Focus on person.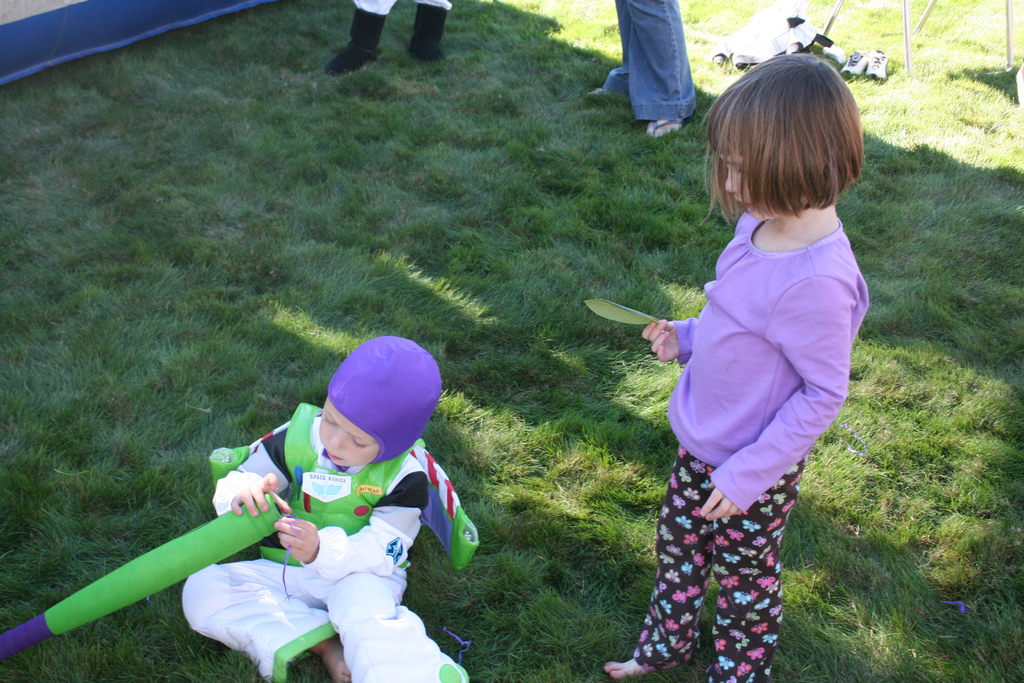
Focused at box(598, 53, 874, 682).
